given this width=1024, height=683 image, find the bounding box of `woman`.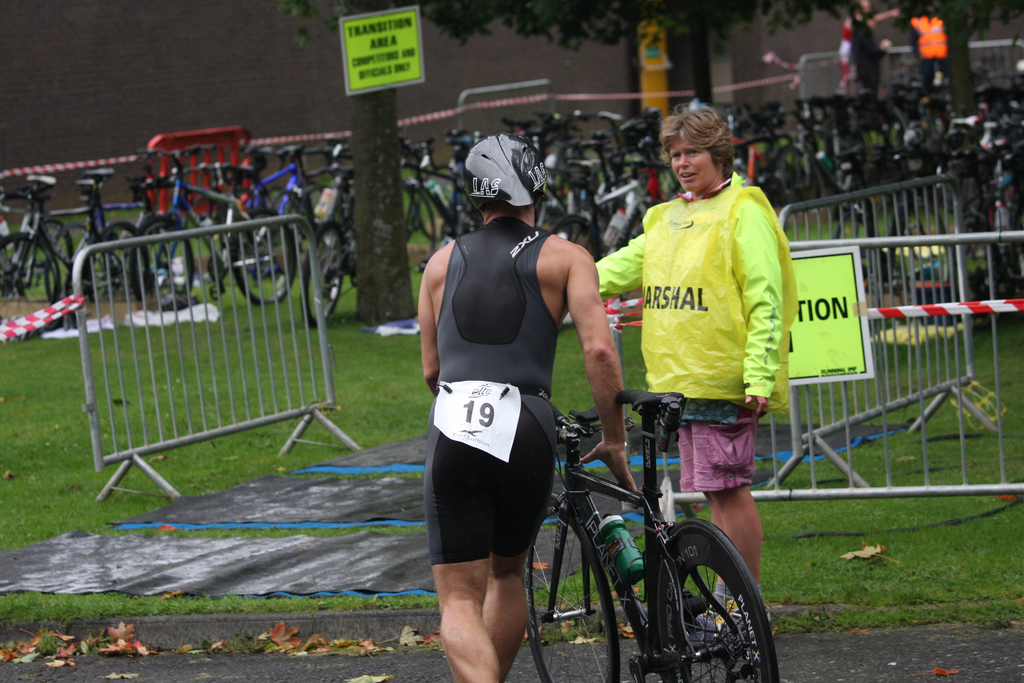
detection(595, 101, 799, 657).
